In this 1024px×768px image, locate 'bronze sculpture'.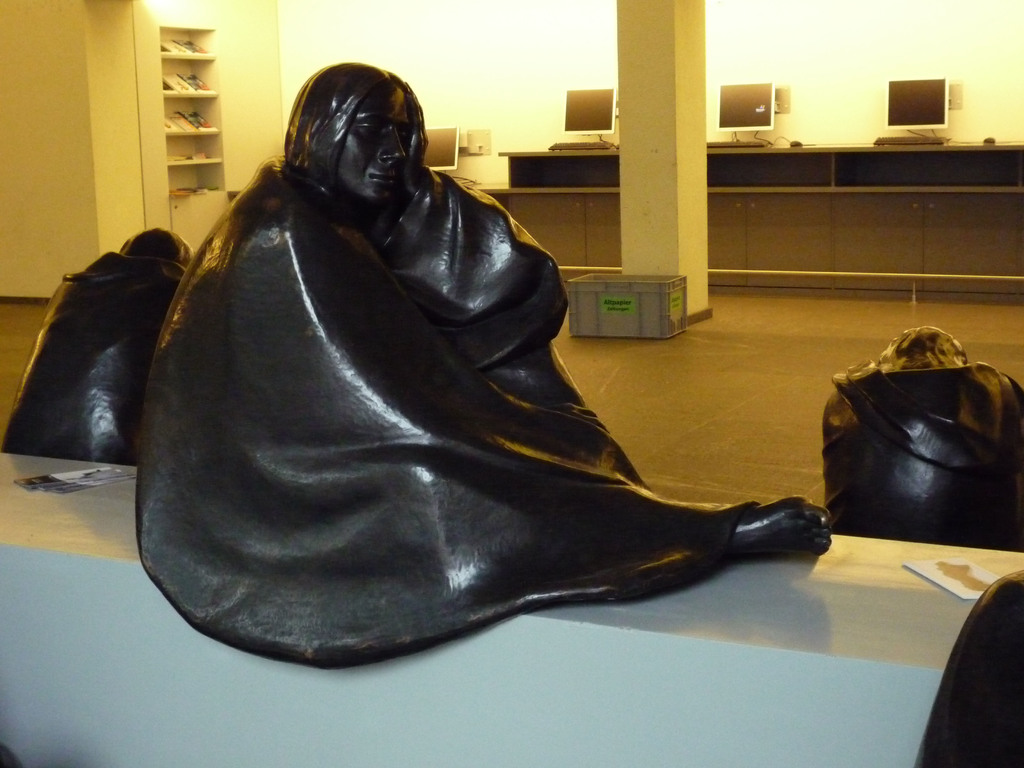
Bounding box: l=63, t=72, r=852, b=673.
